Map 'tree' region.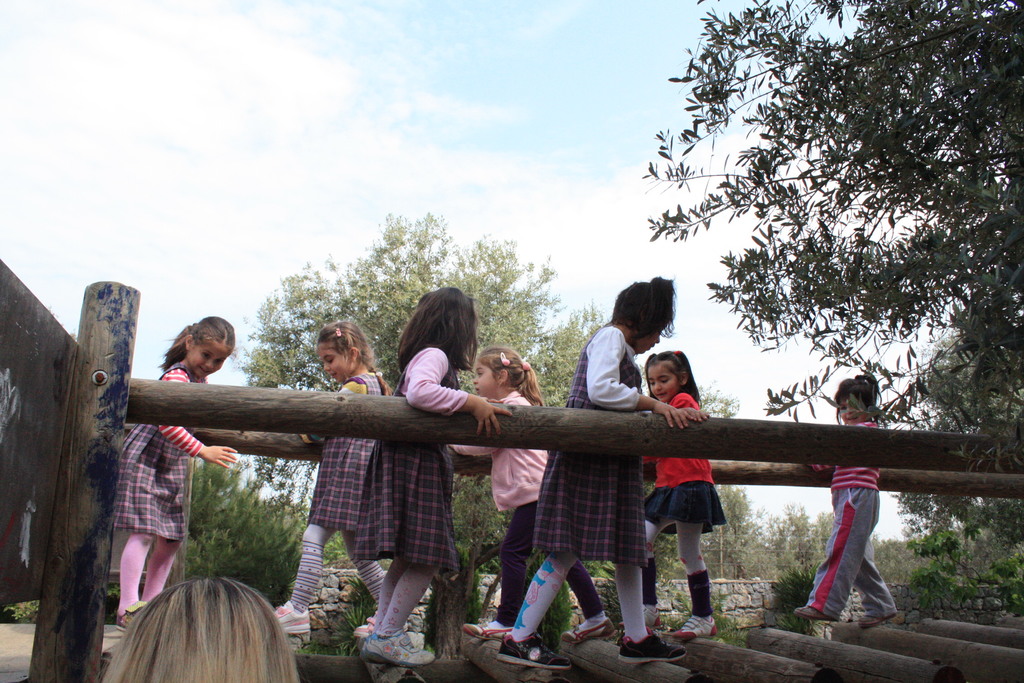
Mapped to [885, 320, 1023, 571].
